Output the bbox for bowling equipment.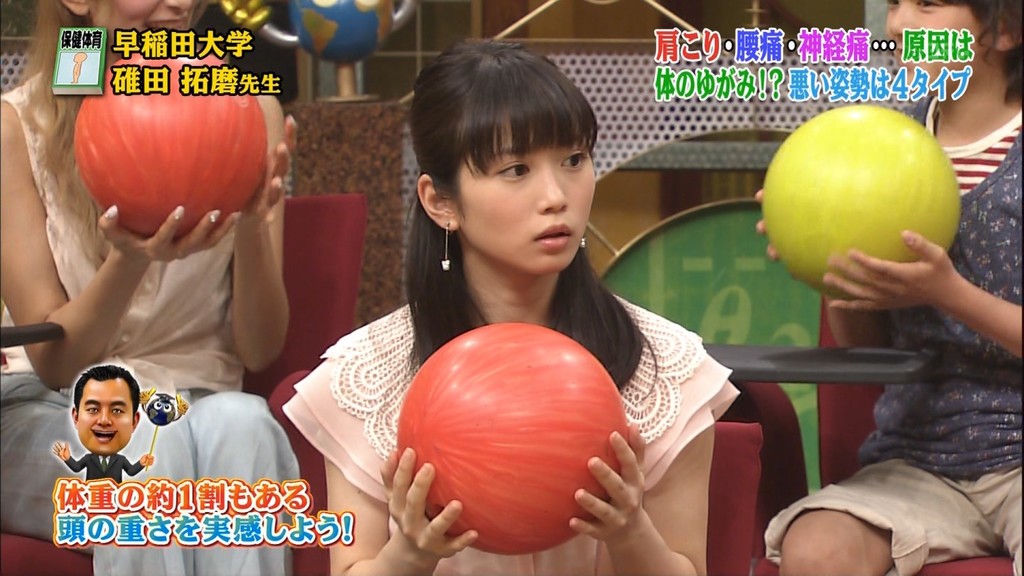
[391,314,636,563].
